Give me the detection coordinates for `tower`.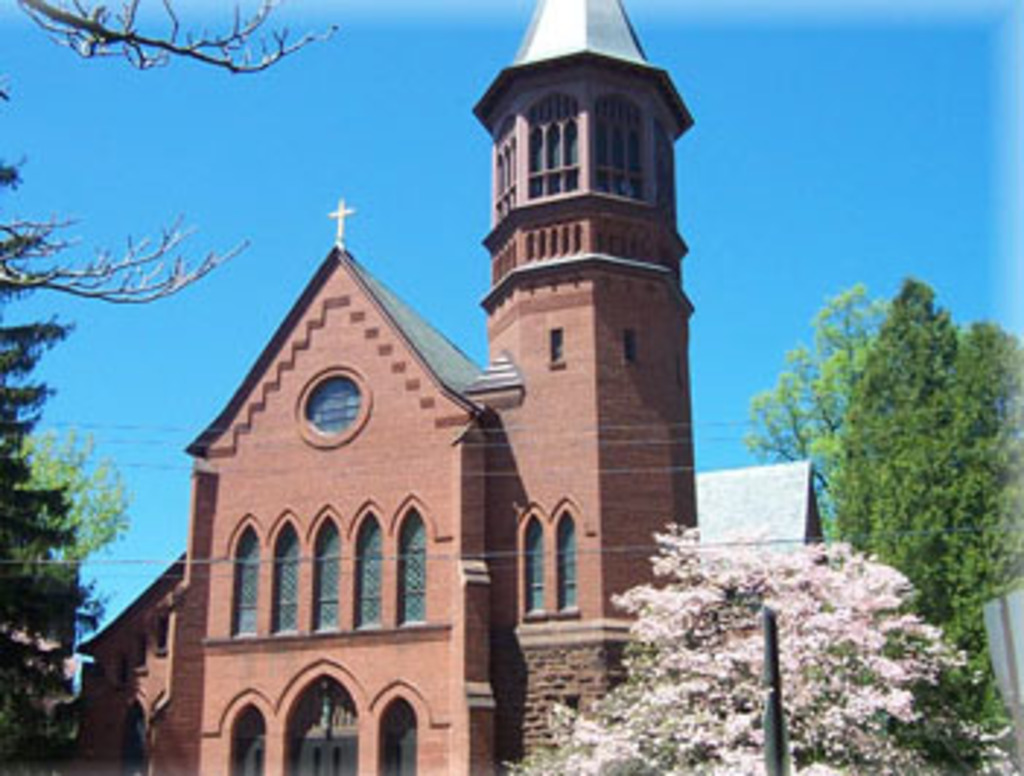
198:236:499:773.
